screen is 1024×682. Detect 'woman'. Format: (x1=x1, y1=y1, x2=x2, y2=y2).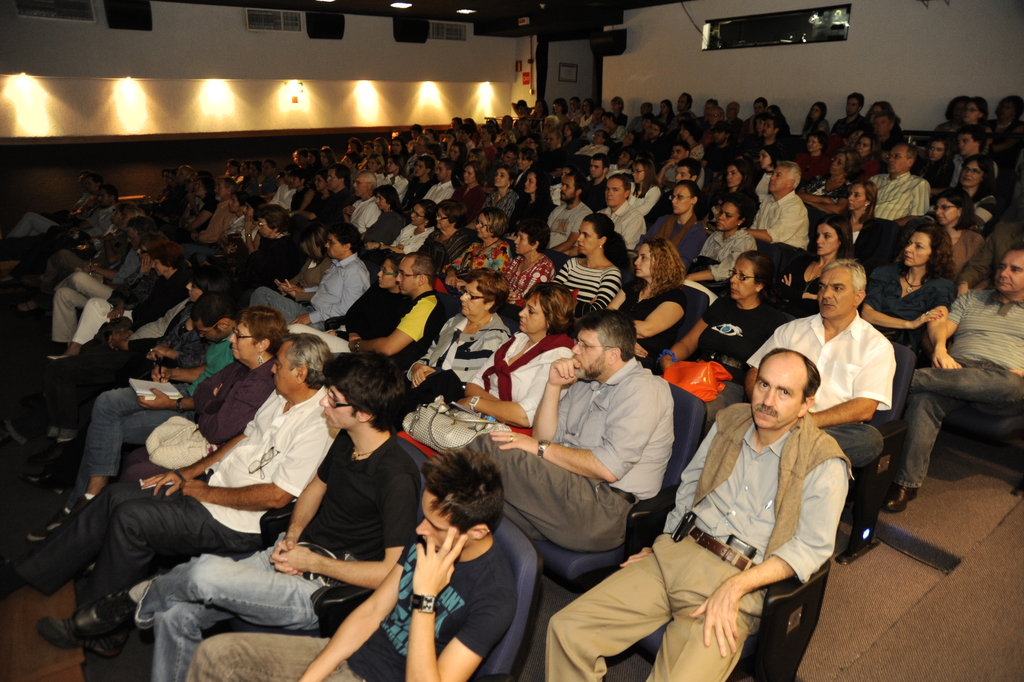
(x1=111, y1=311, x2=293, y2=482).
